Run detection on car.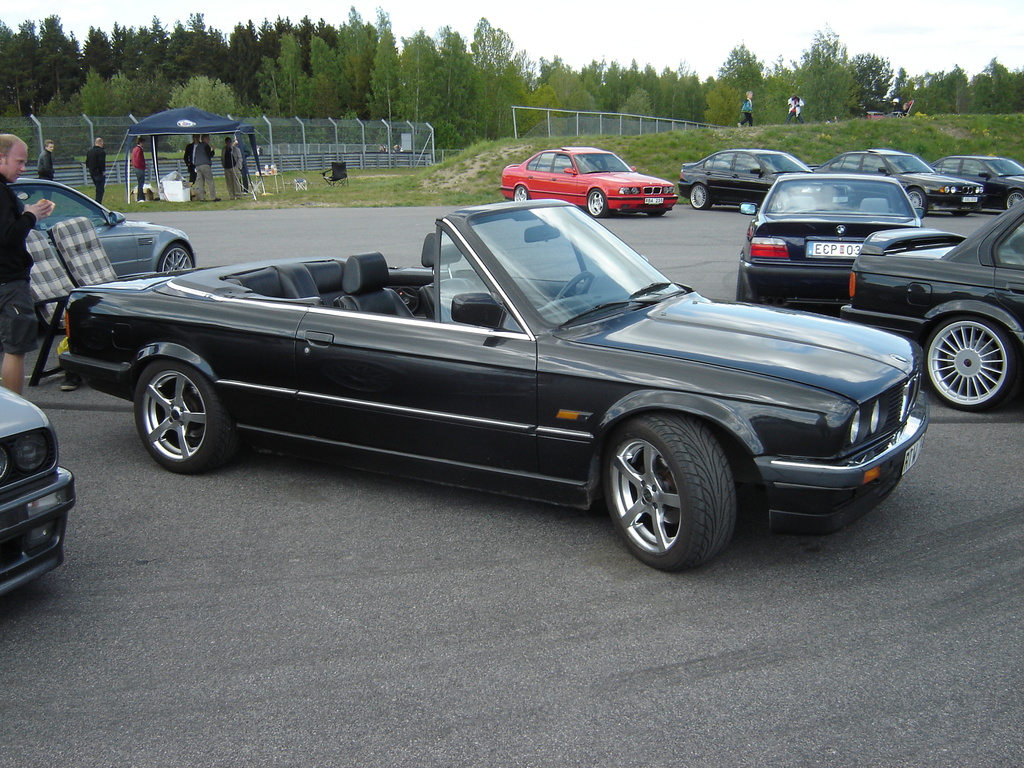
Result: box(739, 175, 925, 306).
